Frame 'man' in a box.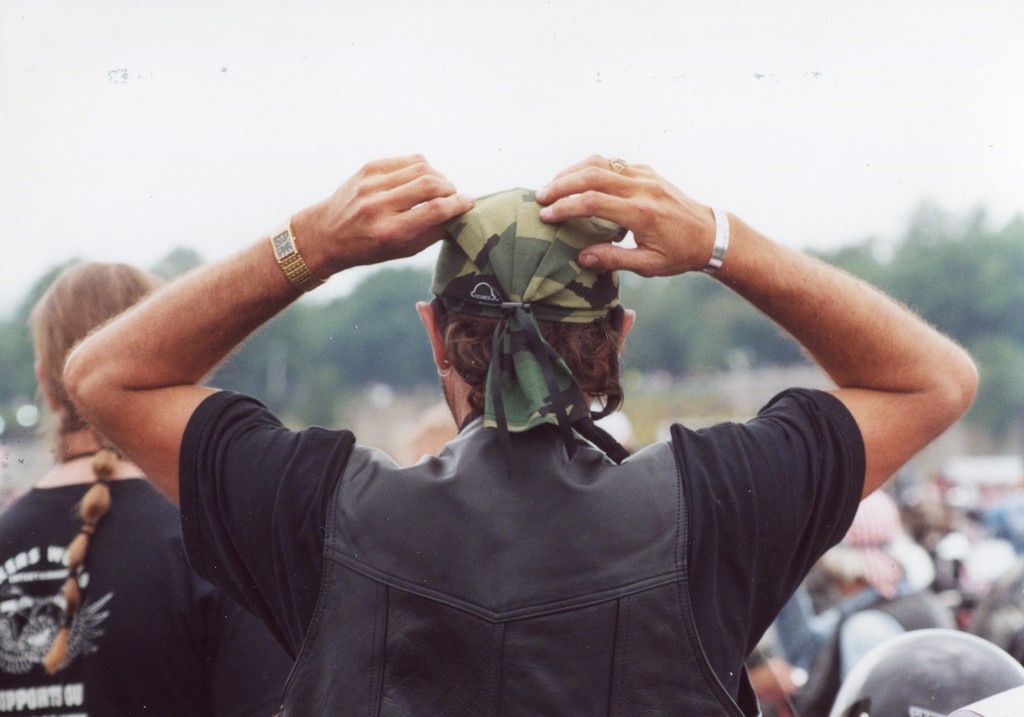
[left=31, top=125, right=979, bottom=698].
